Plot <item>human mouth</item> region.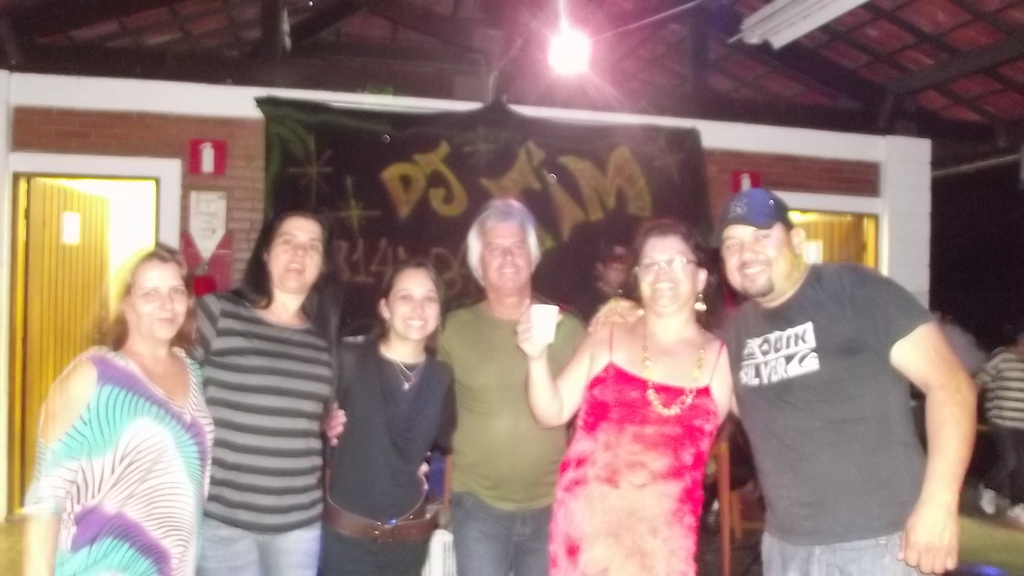
Plotted at rect(653, 280, 668, 292).
